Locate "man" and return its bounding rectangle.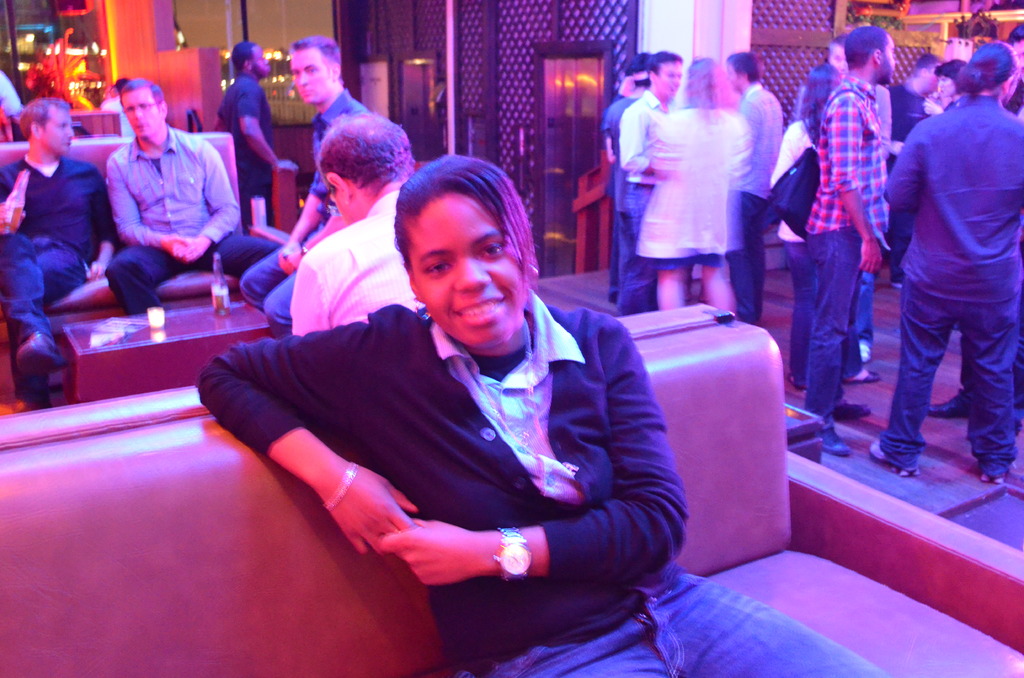
[724, 53, 788, 321].
